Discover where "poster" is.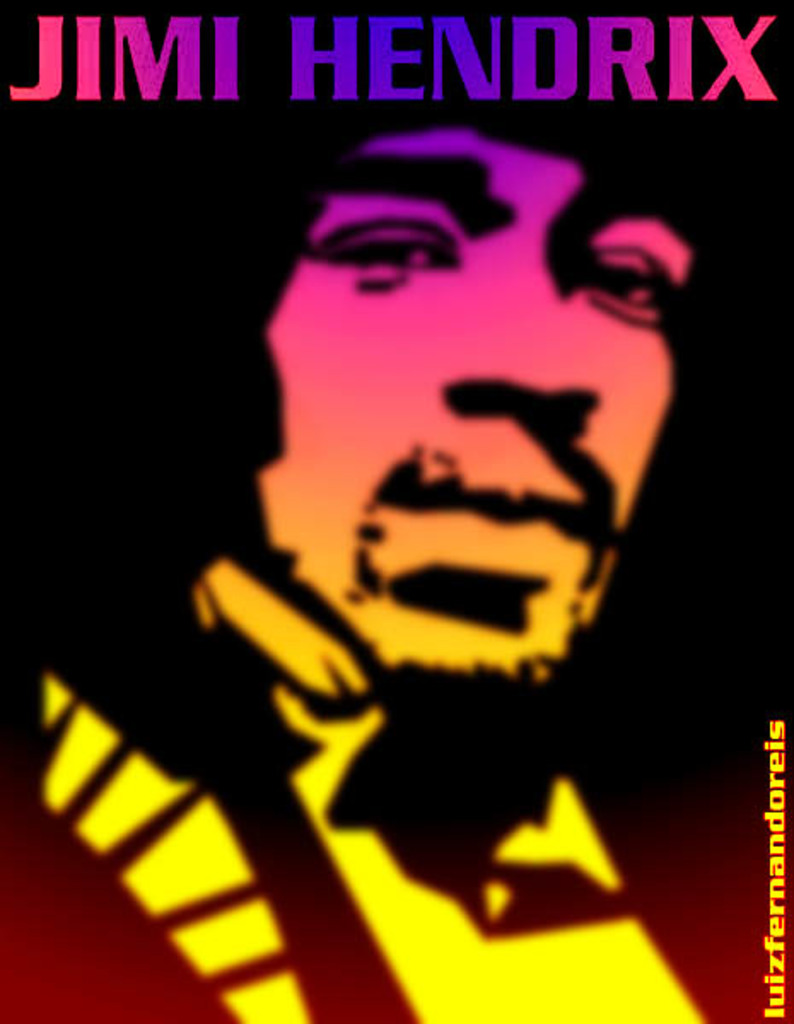
Discovered at region(0, 0, 792, 1022).
